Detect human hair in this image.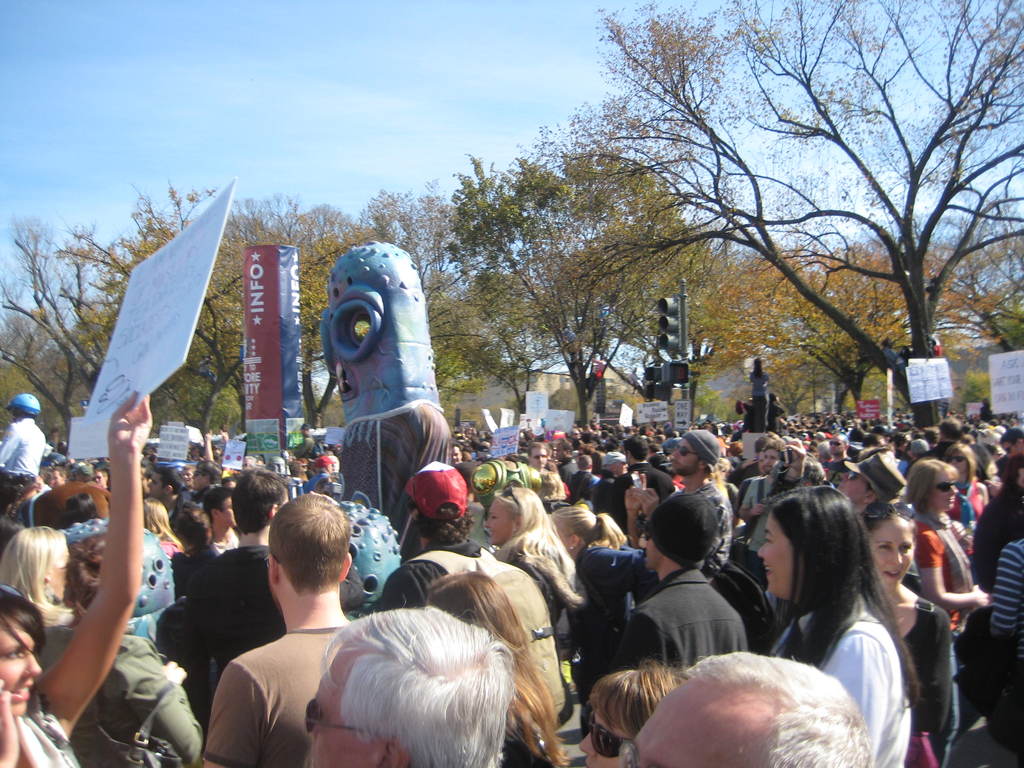
Detection: (x1=313, y1=602, x2=518, y2=767).
